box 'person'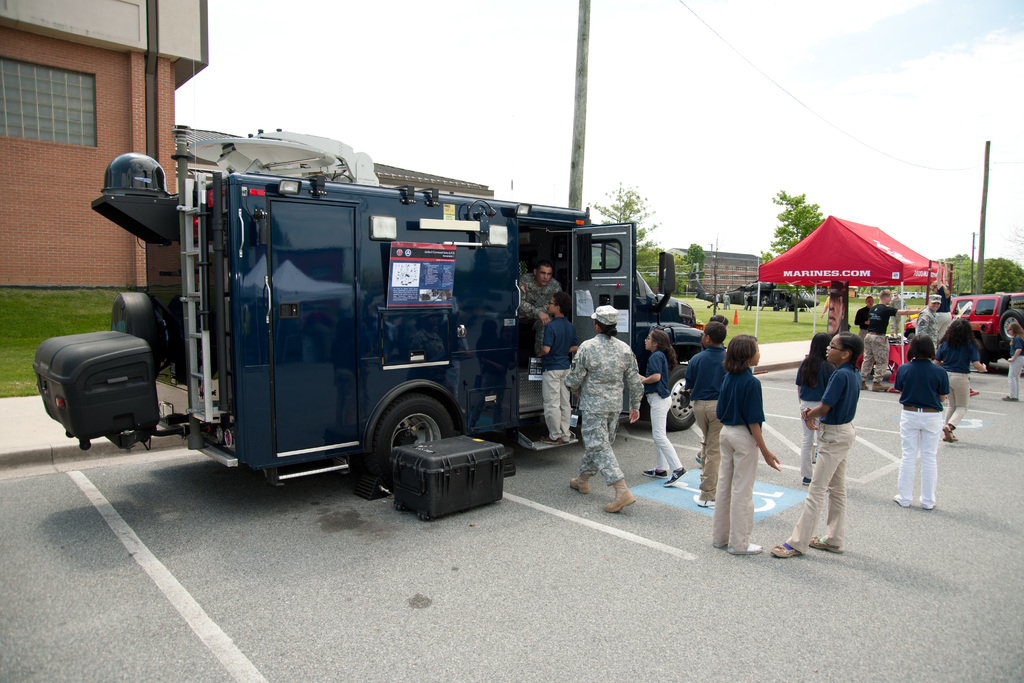
715/292/722/310
